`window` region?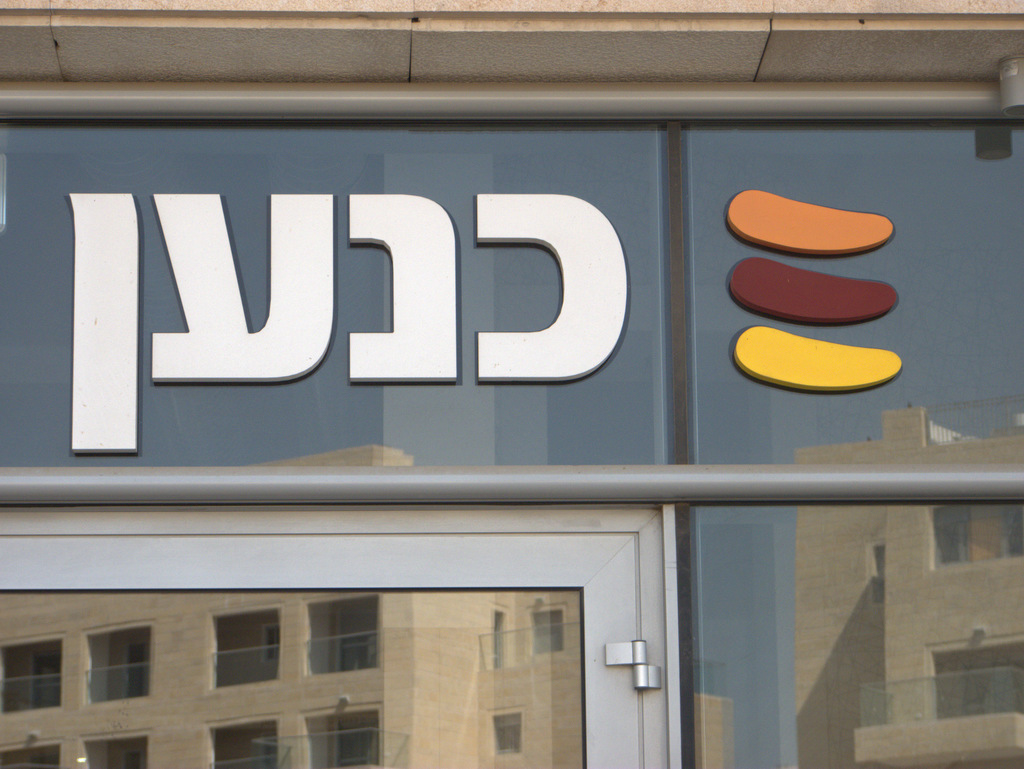
[5, 744, 58, 766]
